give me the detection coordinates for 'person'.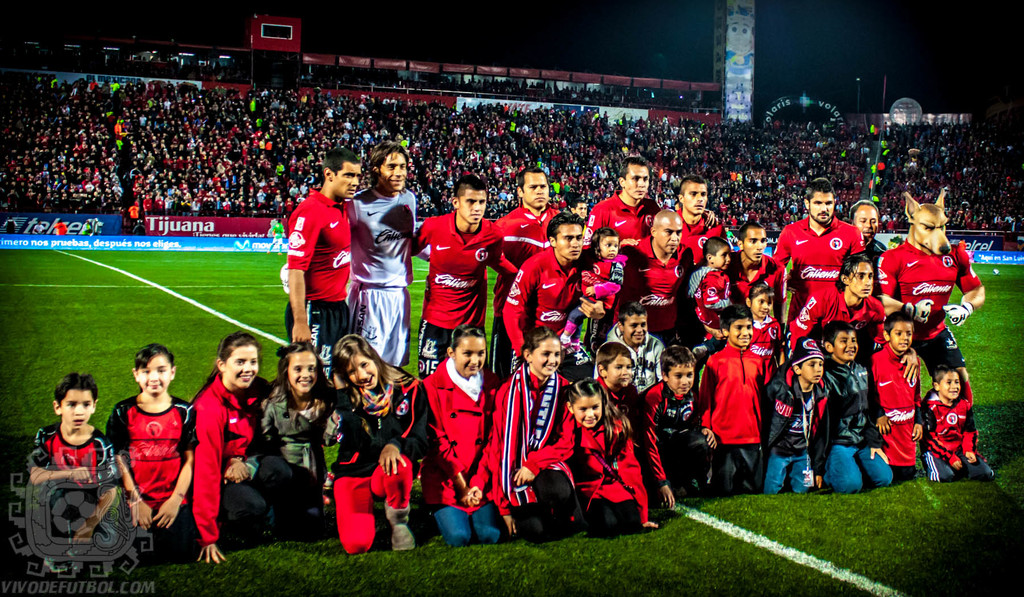
x1=104, y1=346, x2=183, y2=561.
